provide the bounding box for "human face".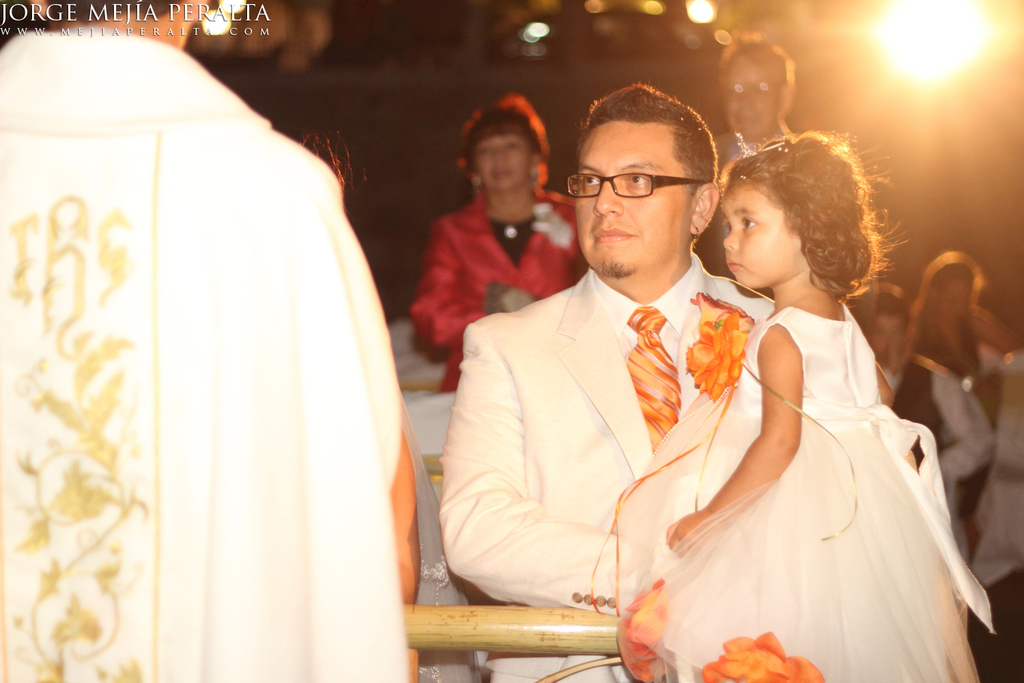
region(477, 136, 531, 186).
